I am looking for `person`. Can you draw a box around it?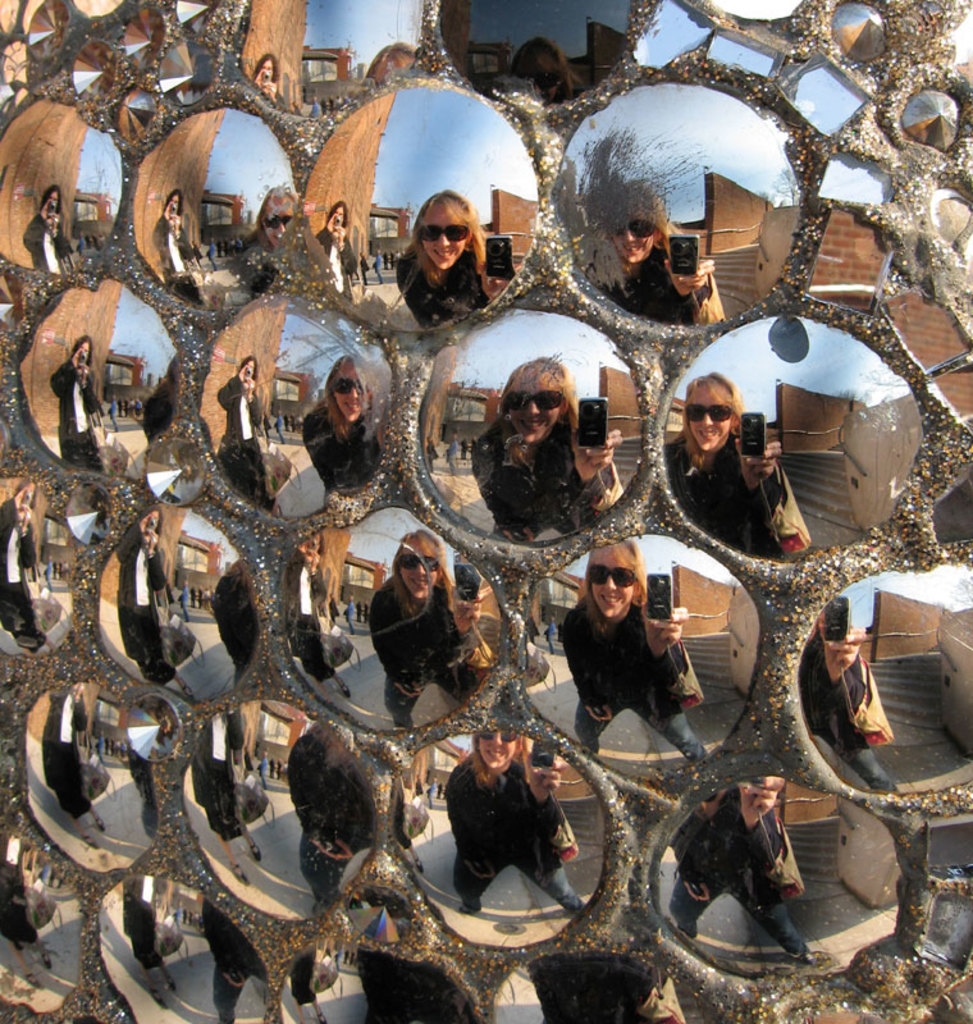
Sure, the bounding box is {"x1": 297, "y1": 723, "x2": 371, "y2": 901}.
